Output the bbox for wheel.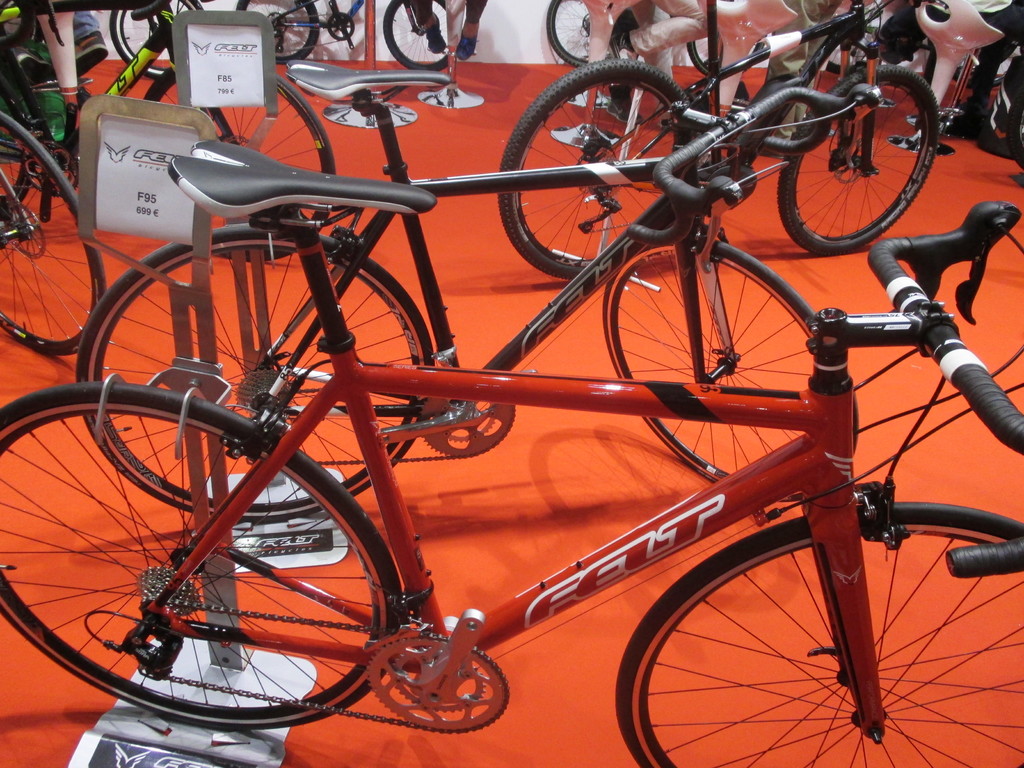
x1=497, y1=60, x2=692, y2=279.
